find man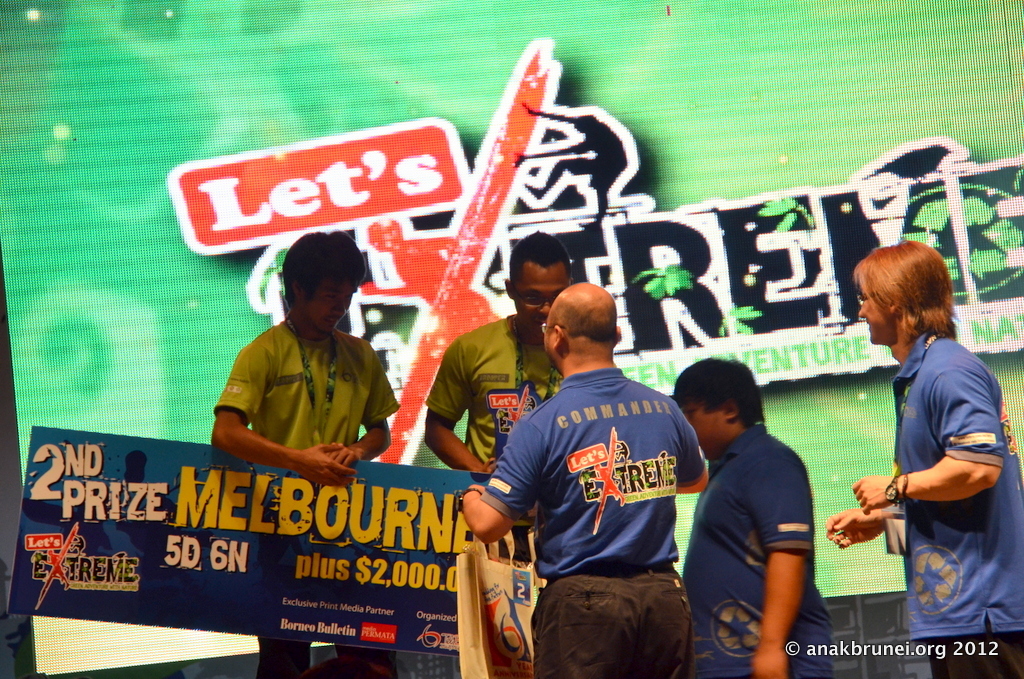
l=667, t=356, r=832, b=678
